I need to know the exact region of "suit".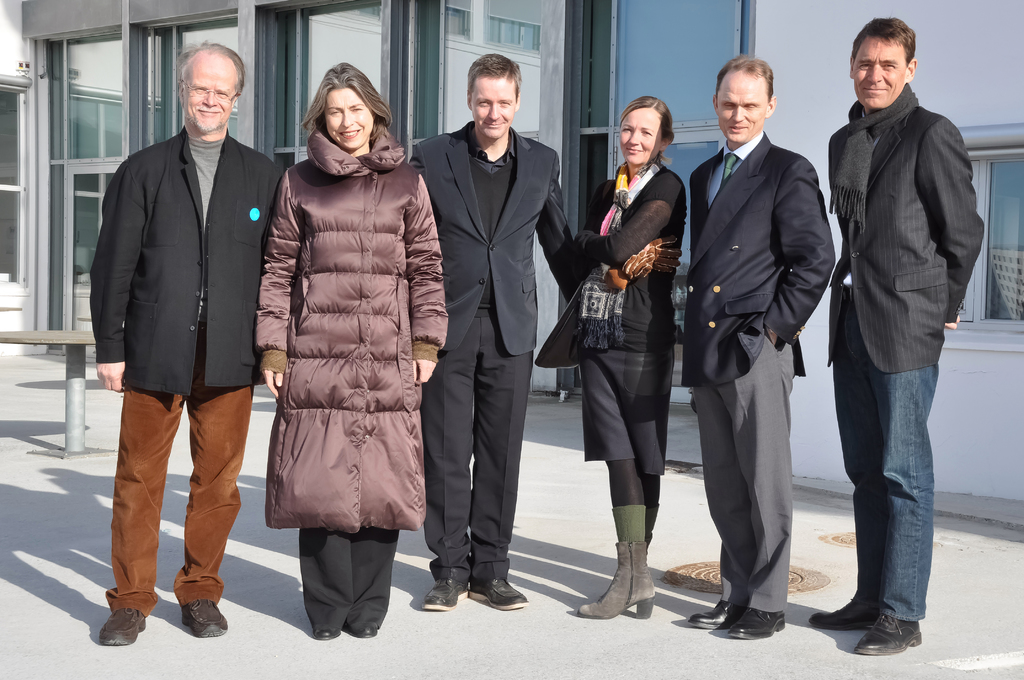
Region: (681,133,841,615).
